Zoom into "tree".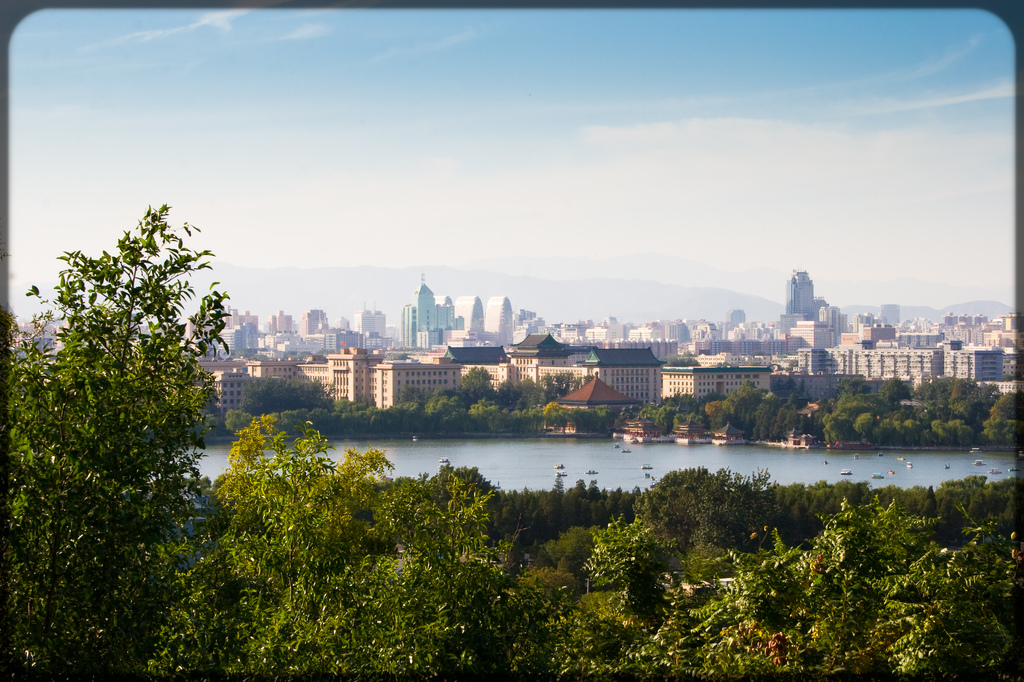
Zoom target: crop(704, 390, 733, 433).
